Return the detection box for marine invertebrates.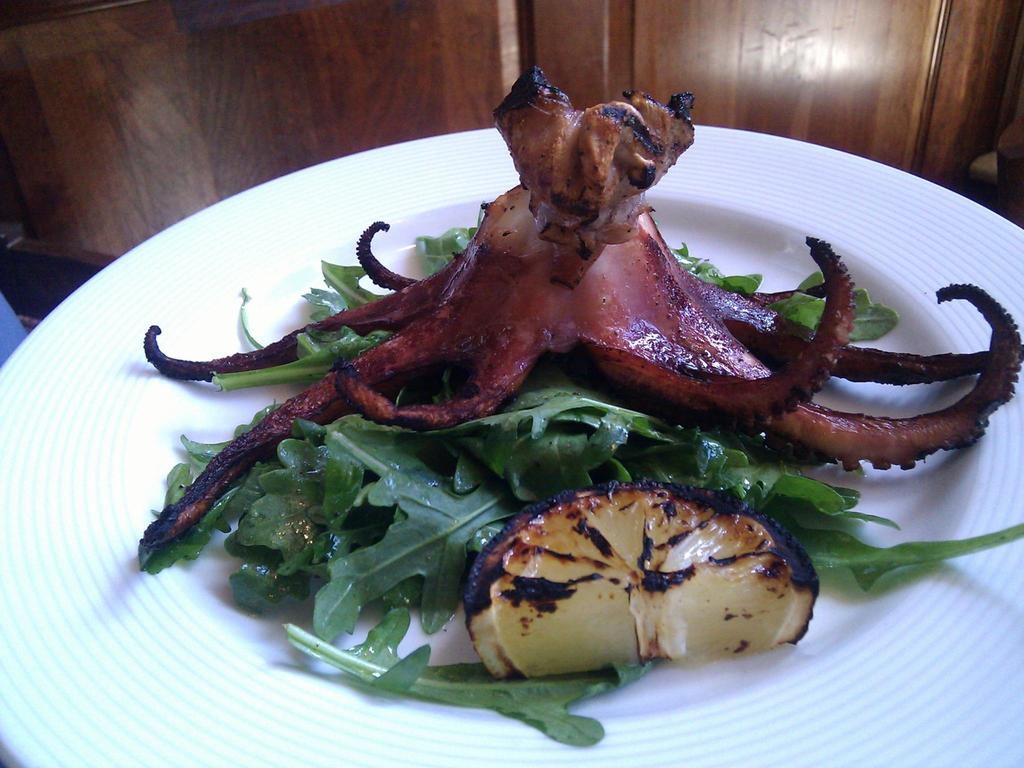
bbox=[141, 154, 1023, 563].
